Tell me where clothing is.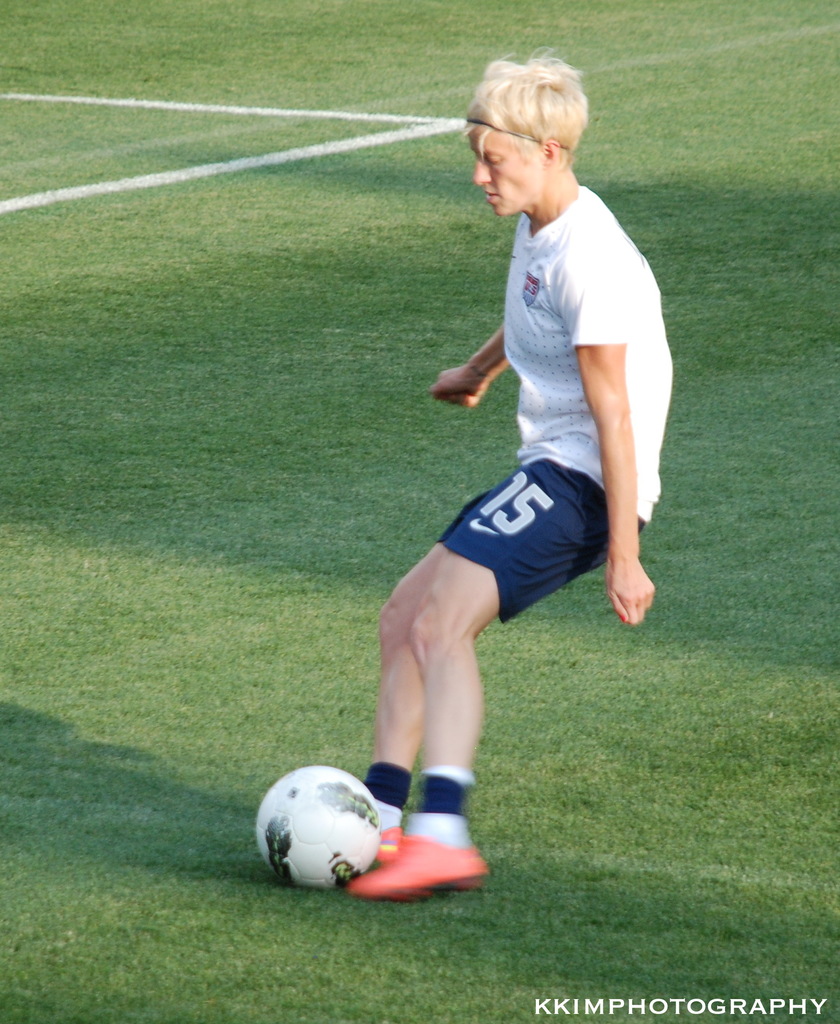
clothing is at (437, 183, 675, 627).
